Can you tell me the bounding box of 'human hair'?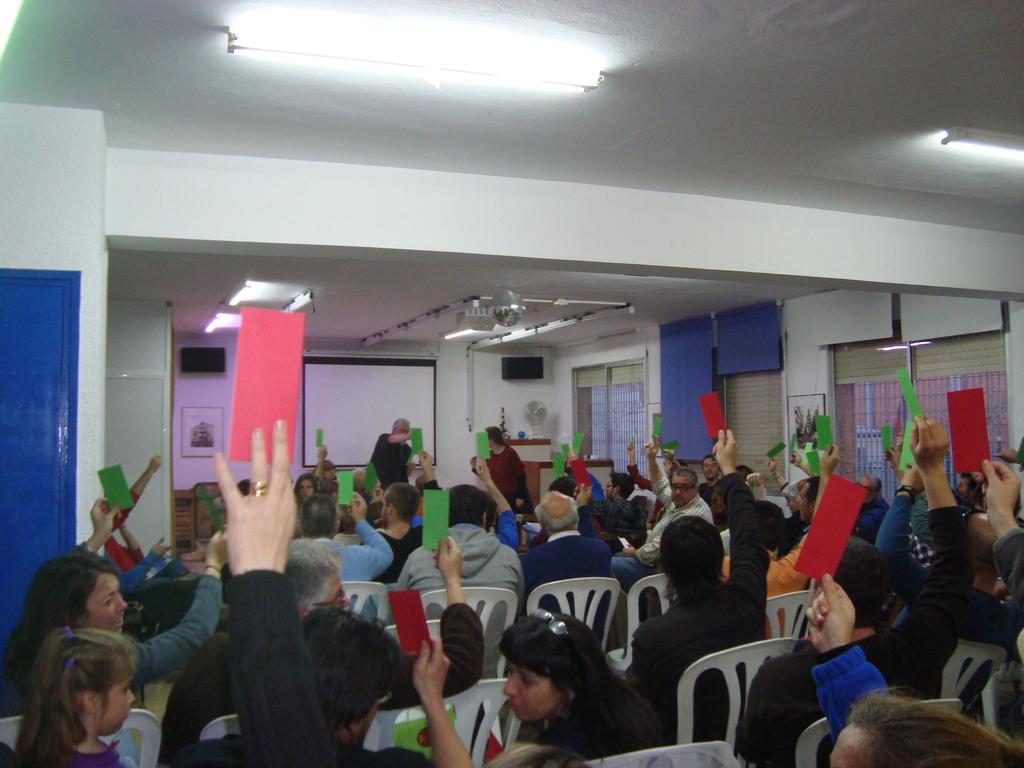
left=804, top=476, right=820, bottom=508.
